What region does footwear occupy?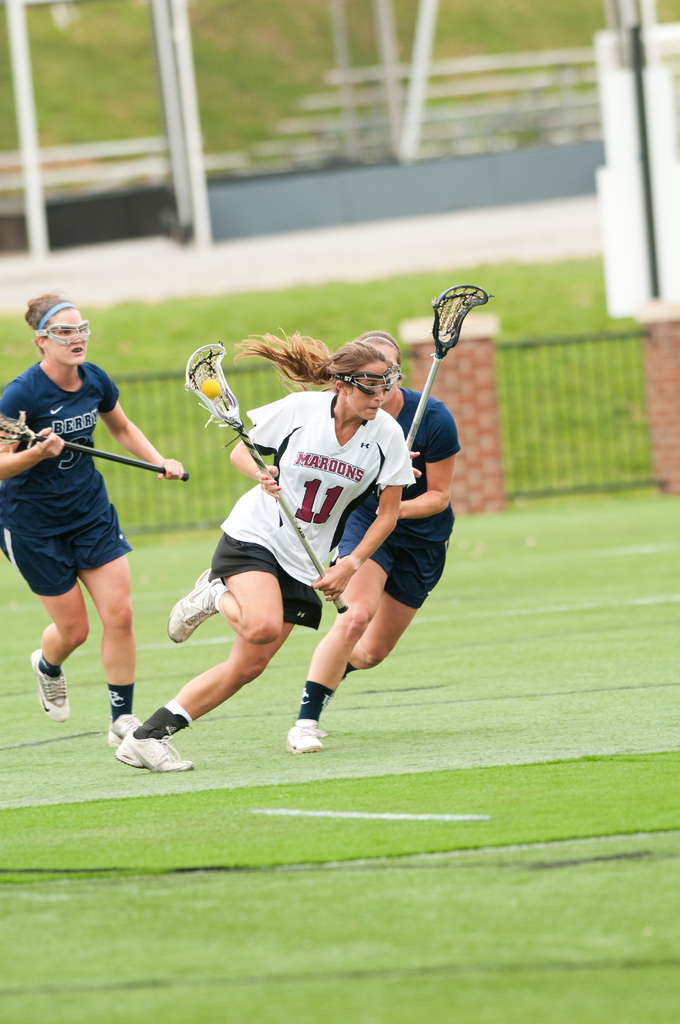
<box>28,648,69,724</box>.
